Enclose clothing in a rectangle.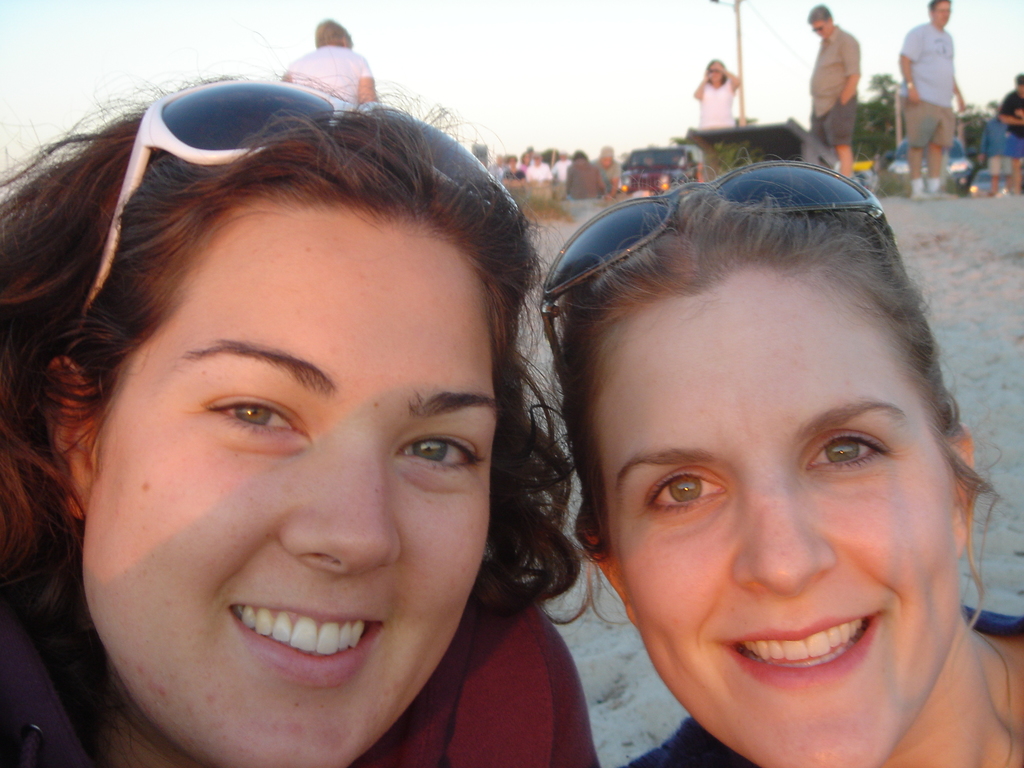
left=997, top=95, right=1023, bottom=170.
